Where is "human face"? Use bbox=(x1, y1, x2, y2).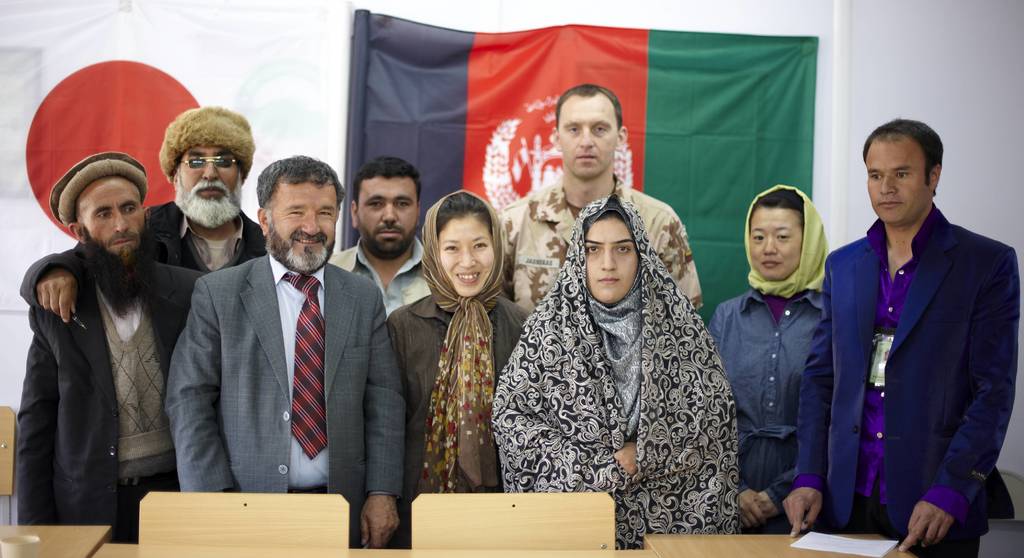
bbox=(358, 179, 422, 253).
